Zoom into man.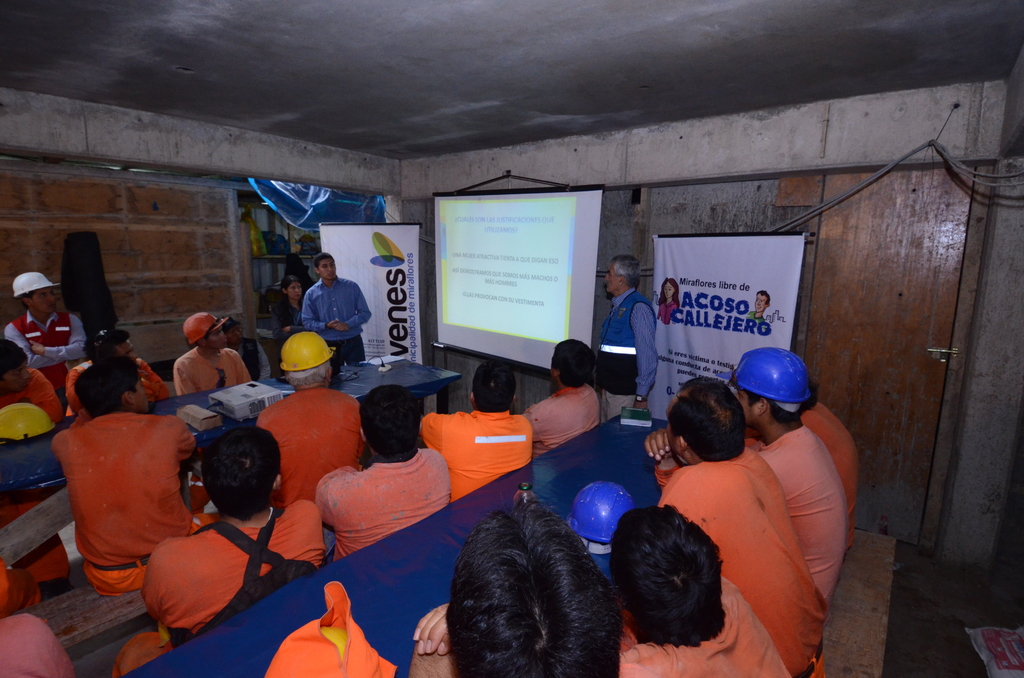
Zoom target: pyautogui.locateOnScreen(796, 403, 856, 558).
